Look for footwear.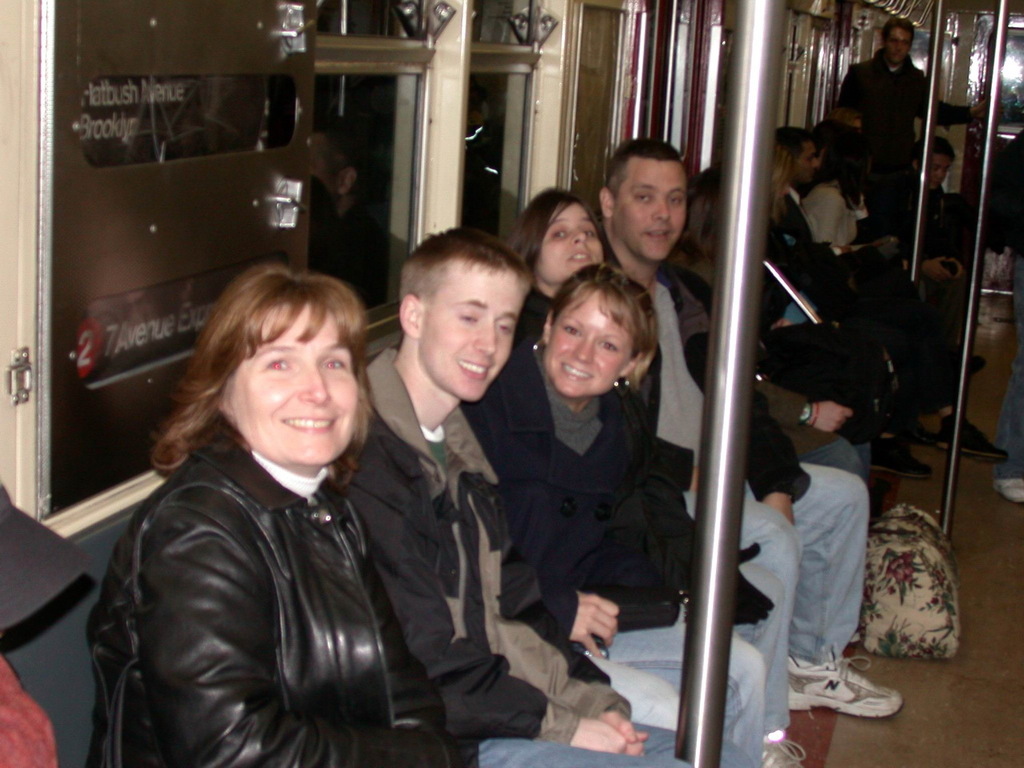
Found: detection(992, 478, 1023, 509).
